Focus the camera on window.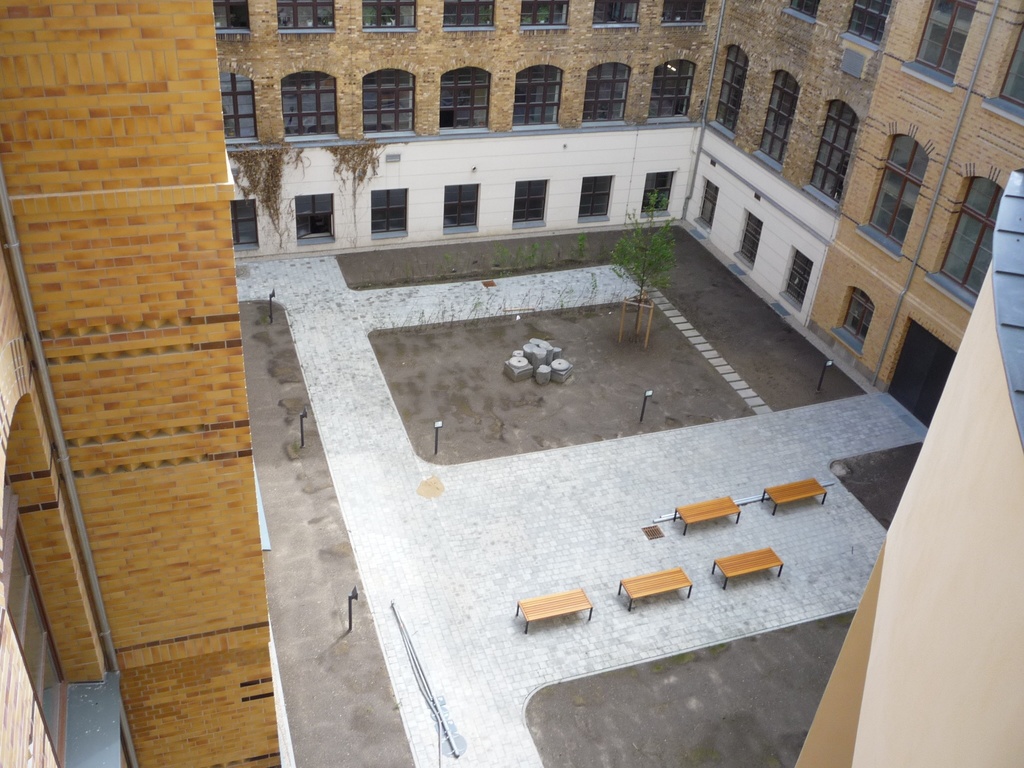
Focus region: l=506, t=177, r=551, b=236.
